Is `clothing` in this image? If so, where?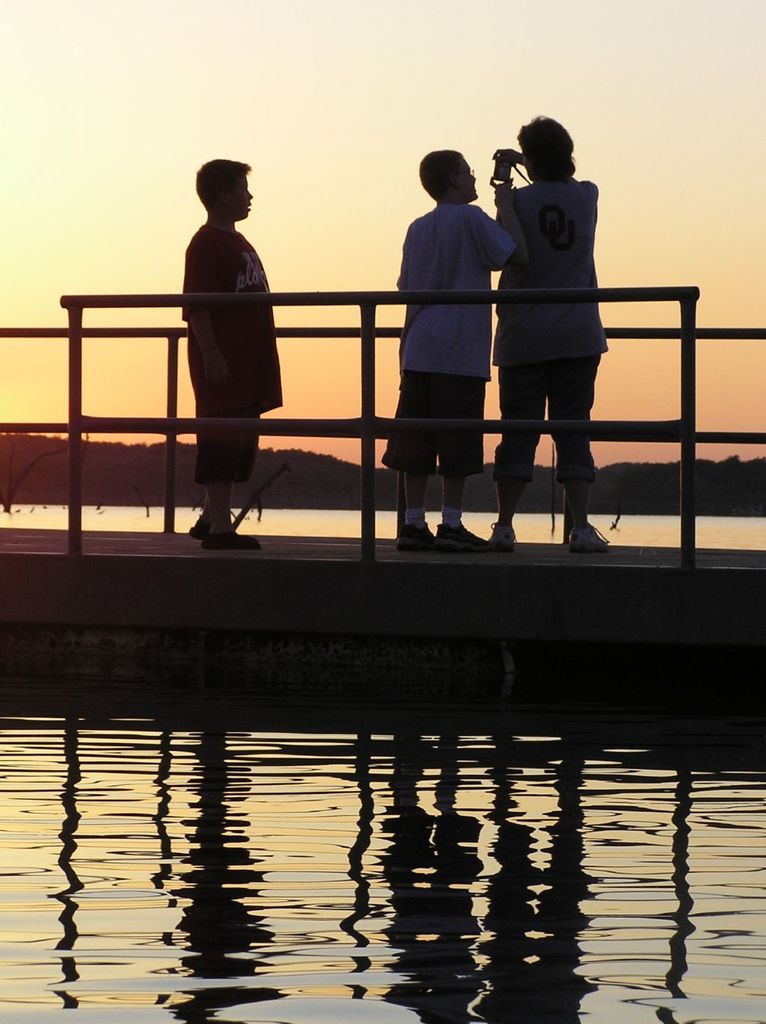
Yes, at x1=394, y1=154, x2=523, y2=451.
